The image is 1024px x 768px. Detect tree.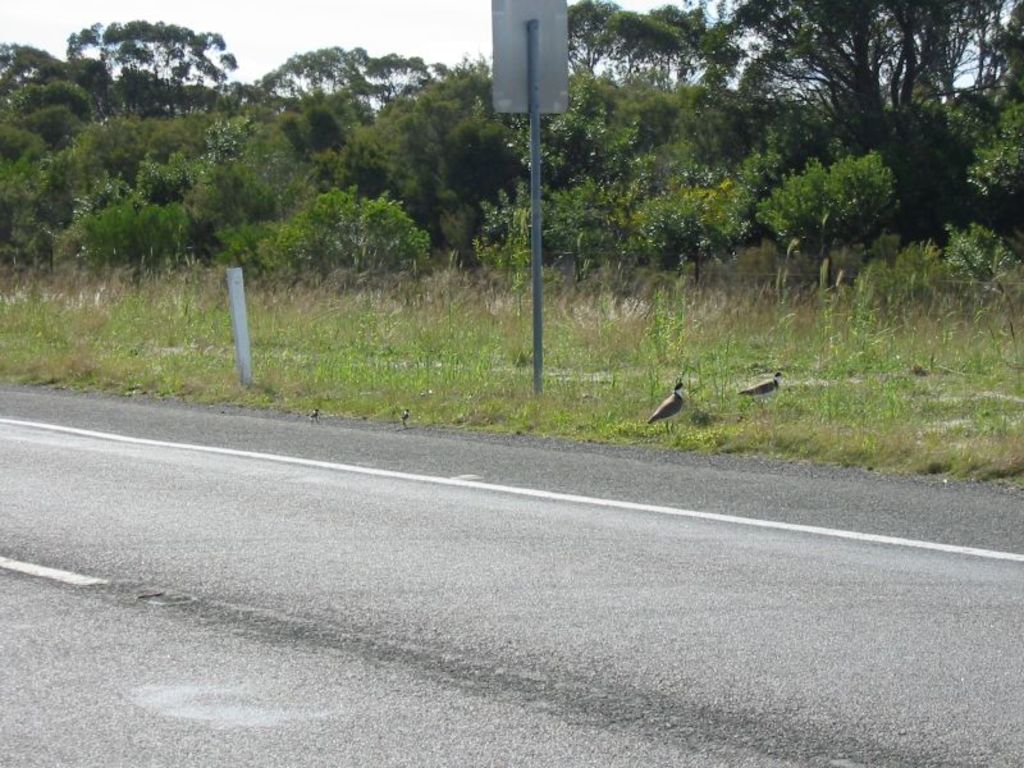
Detection: bbox=[33, 46, 110, 134].
